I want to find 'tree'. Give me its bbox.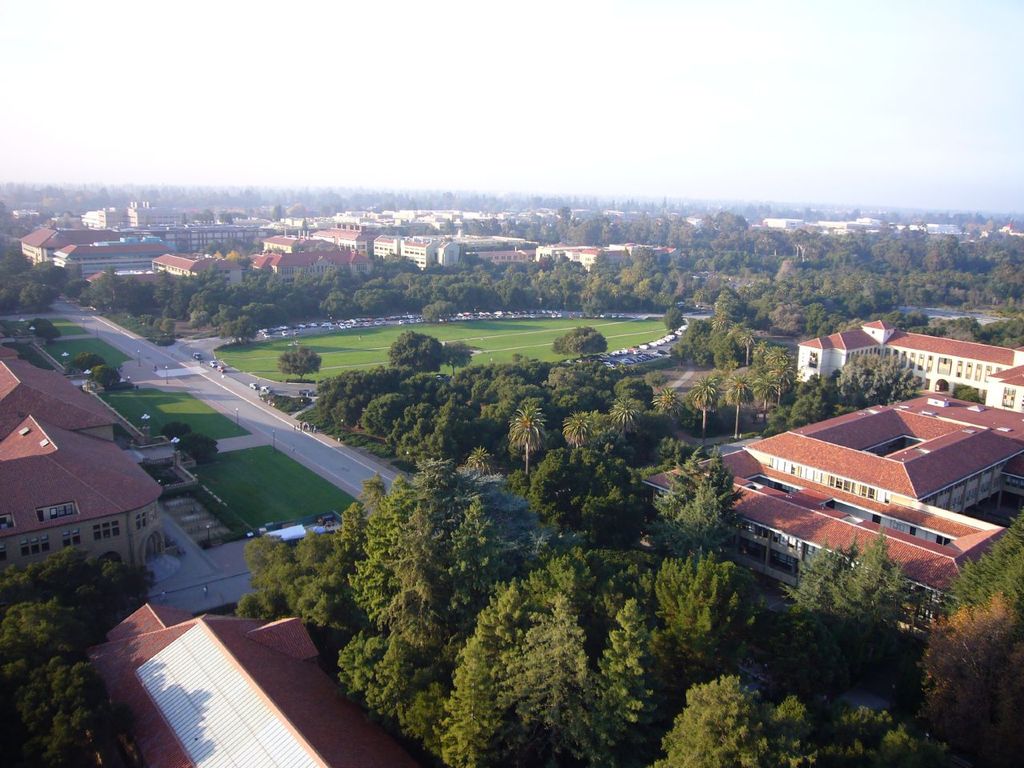
box(653, 387, 691, 445).
